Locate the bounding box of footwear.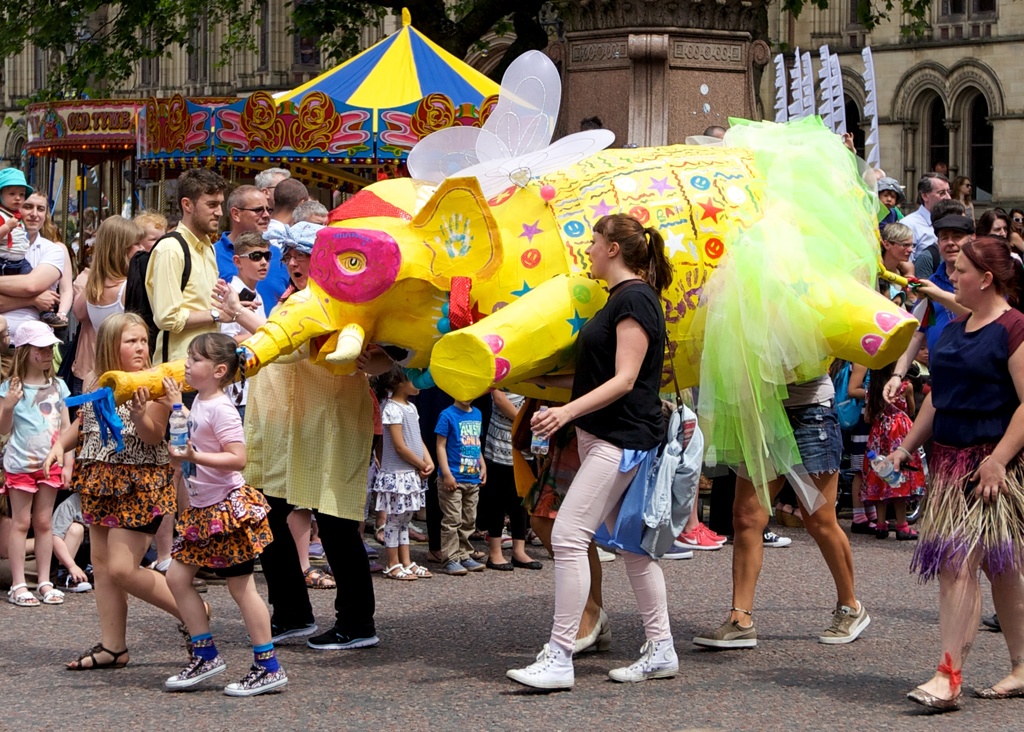
Bounding box: <region>676, 528, 721, 550</region>.
